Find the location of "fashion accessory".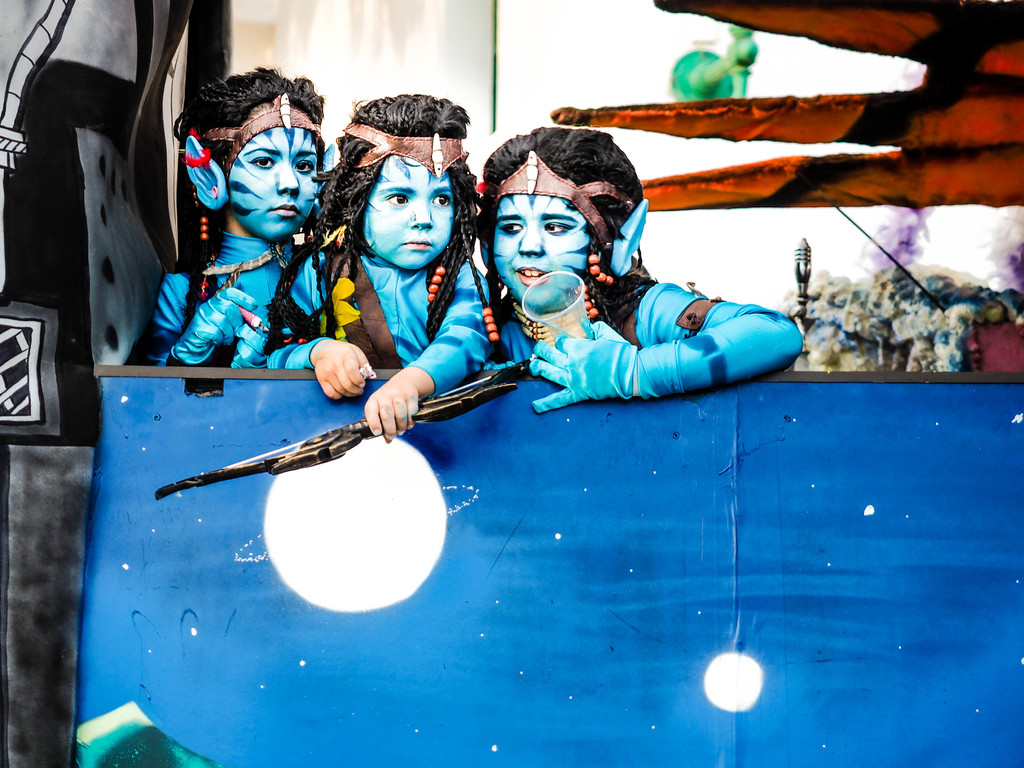
Location: (580,286,612,315).
